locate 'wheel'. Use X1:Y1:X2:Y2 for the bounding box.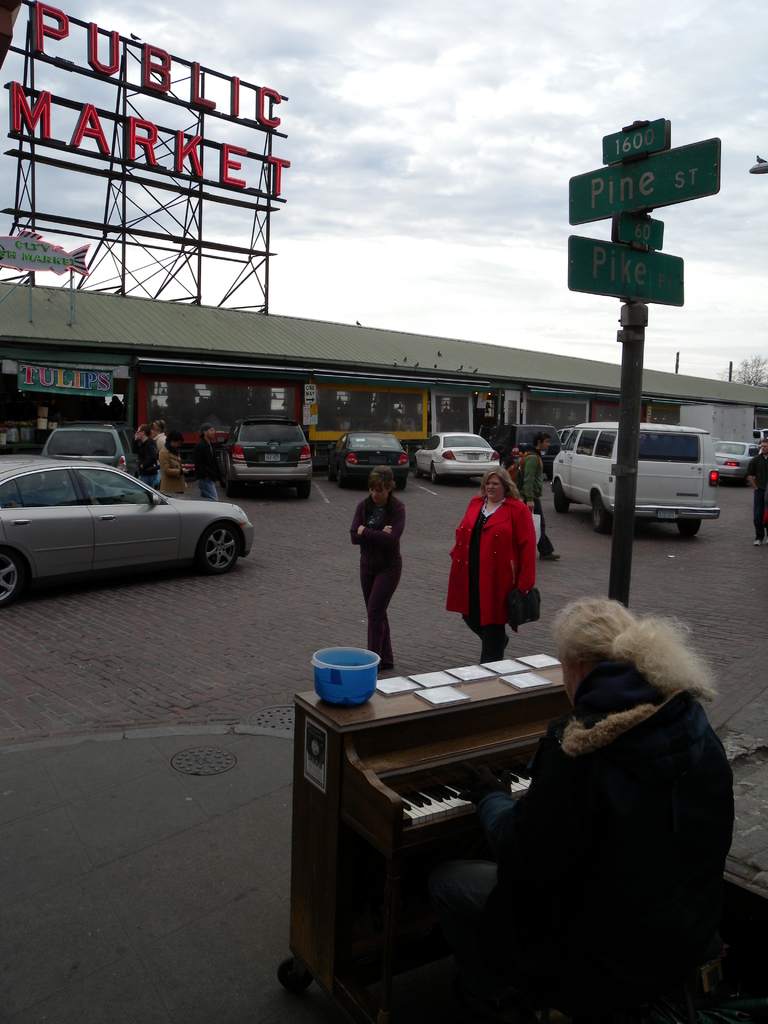
327:461:336:483.
